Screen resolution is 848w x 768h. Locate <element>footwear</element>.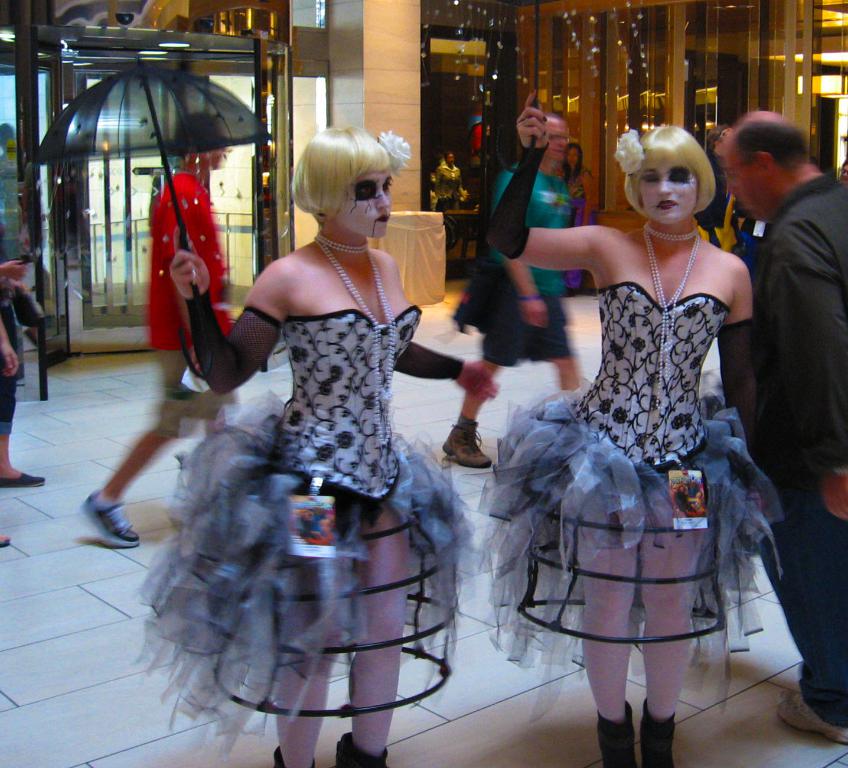
[left=69, top=455, right=133, bottom=559].
